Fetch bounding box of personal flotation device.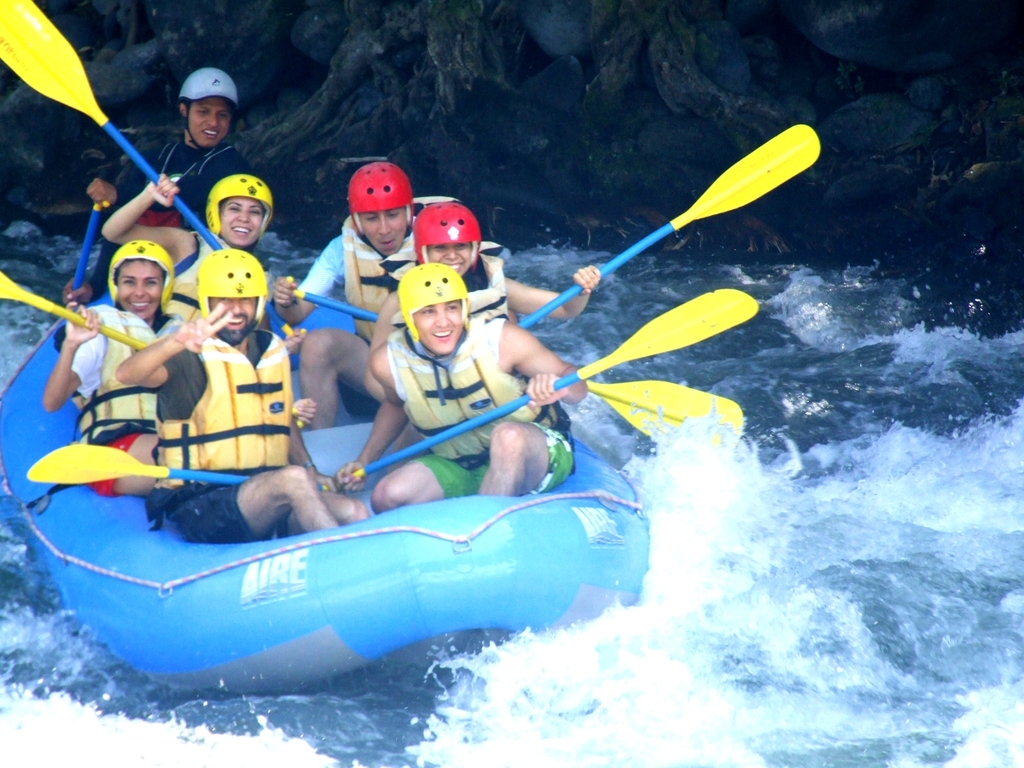
Bbox: bbox=[170, 225, 253, 292].
